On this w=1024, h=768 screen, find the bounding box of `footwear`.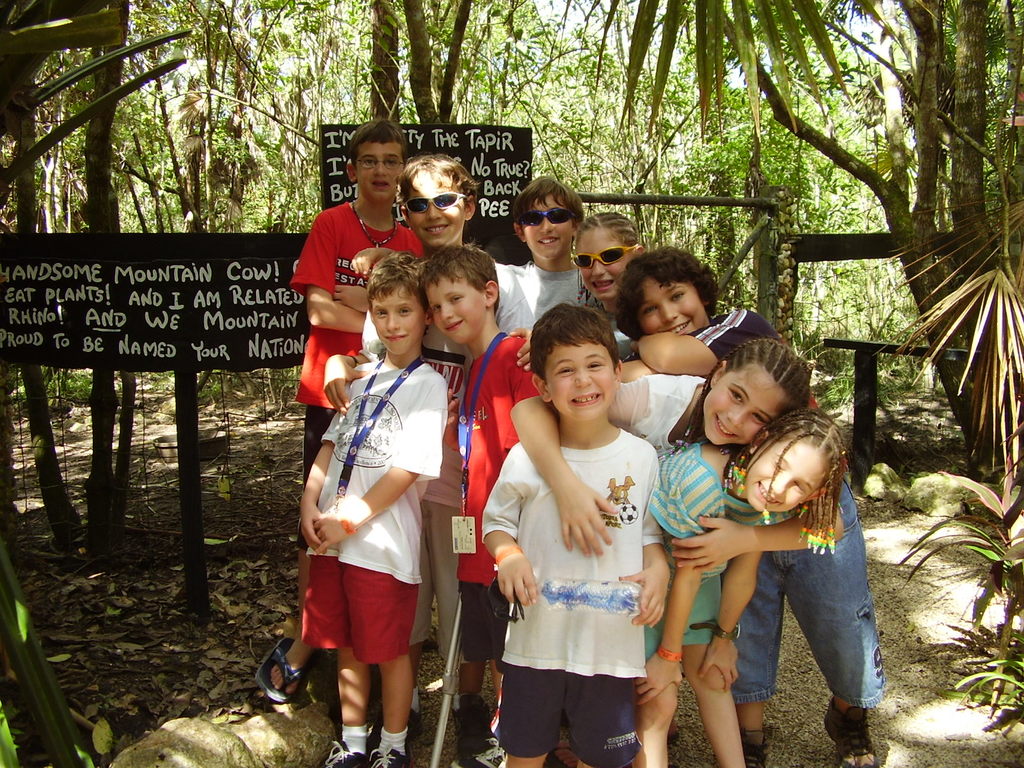
Bounding box: rect(371, 741, 406, 767).
